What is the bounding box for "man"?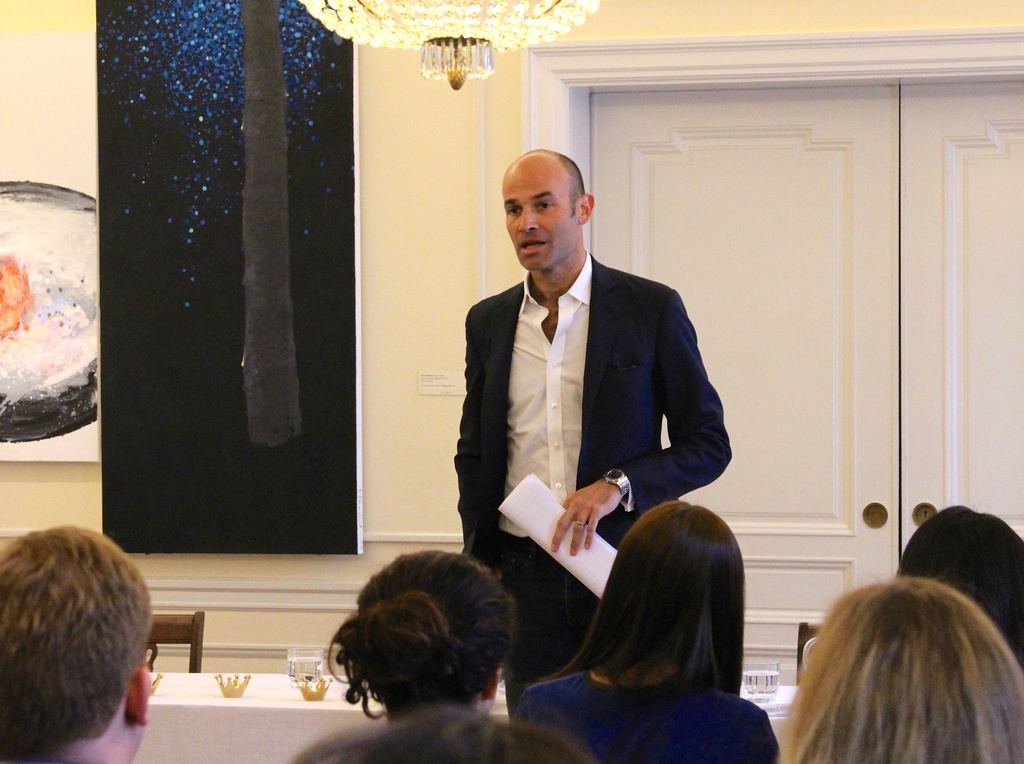
x1=0 y1=527 x2=145 y2=763.
